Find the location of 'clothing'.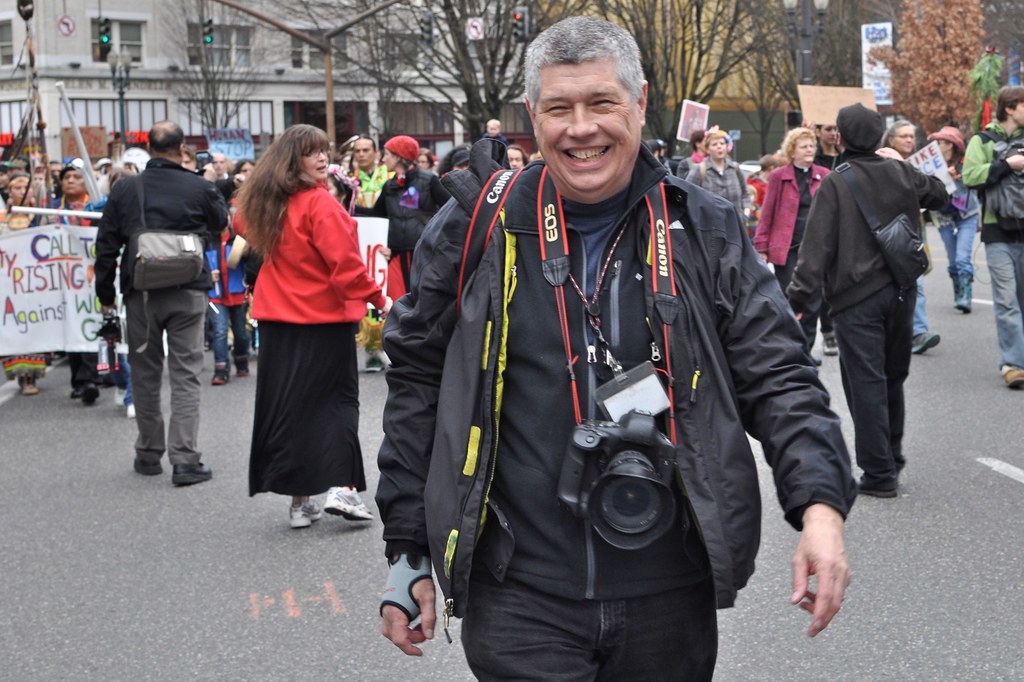
Location: 903:242:952:366.
